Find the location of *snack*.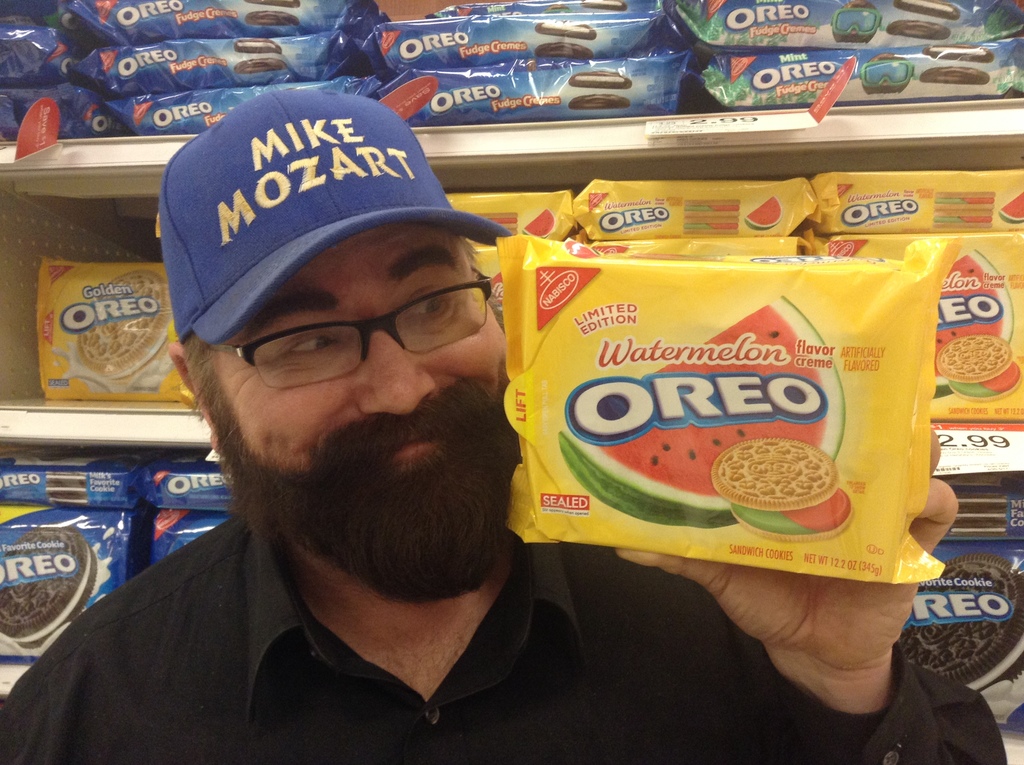
Location: 238 54 289 76.
